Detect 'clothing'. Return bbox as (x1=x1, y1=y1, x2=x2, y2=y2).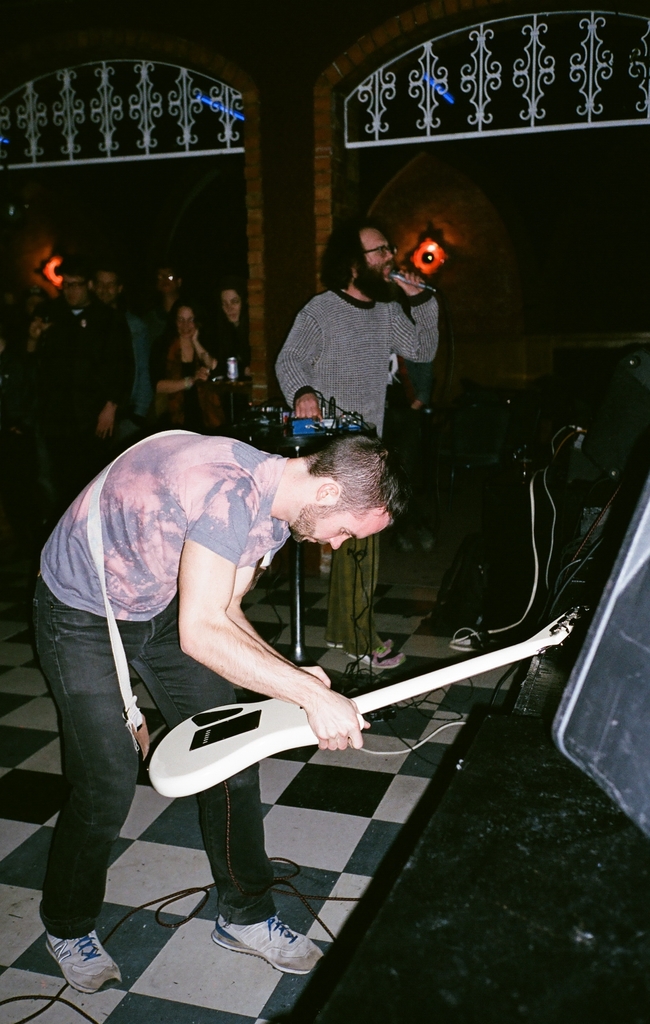
(x1=273, y1=290, x2=441, y2=657).
